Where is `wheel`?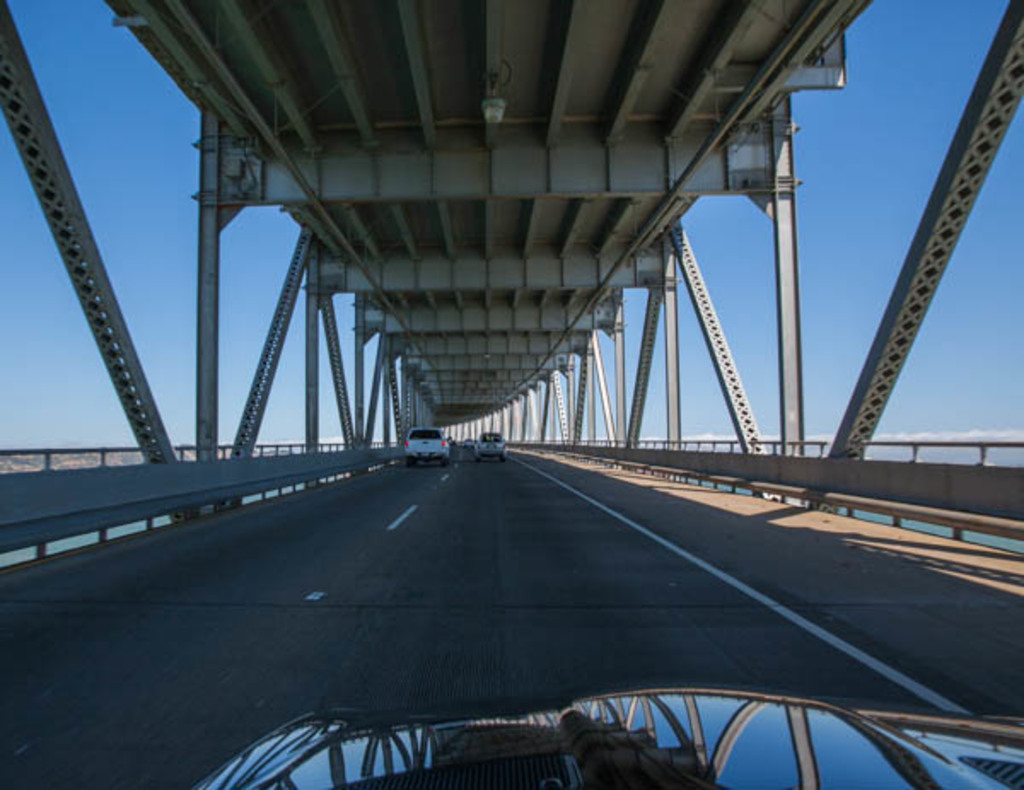
locate(442, 461, 451, 471).
